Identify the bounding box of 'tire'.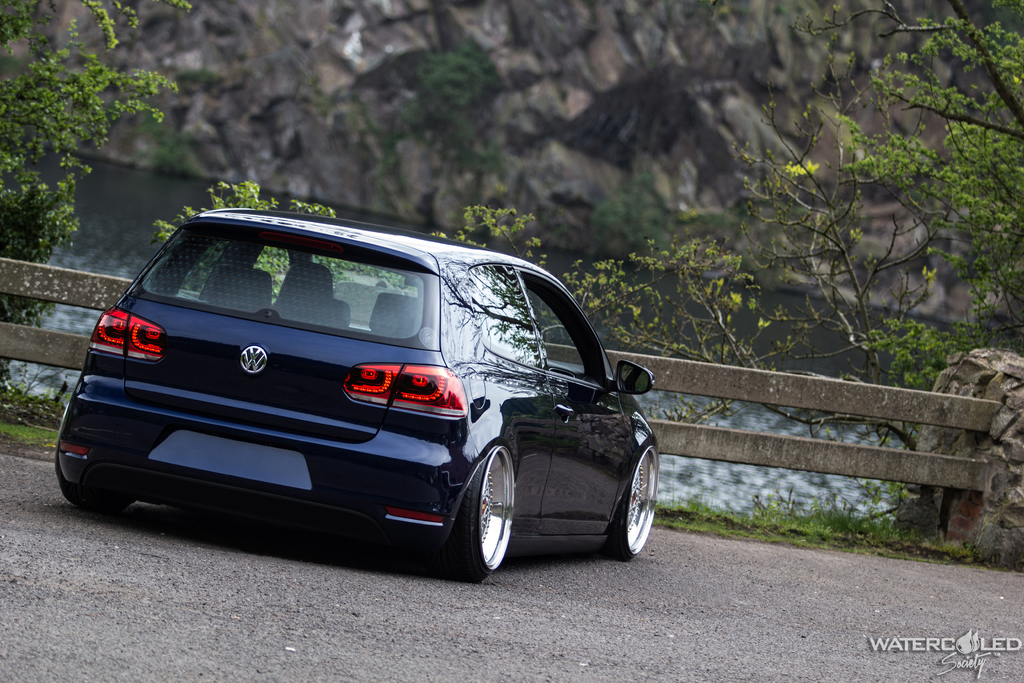
{"left": 604, "top": 443, "right": 659, "bottom": 562}.
